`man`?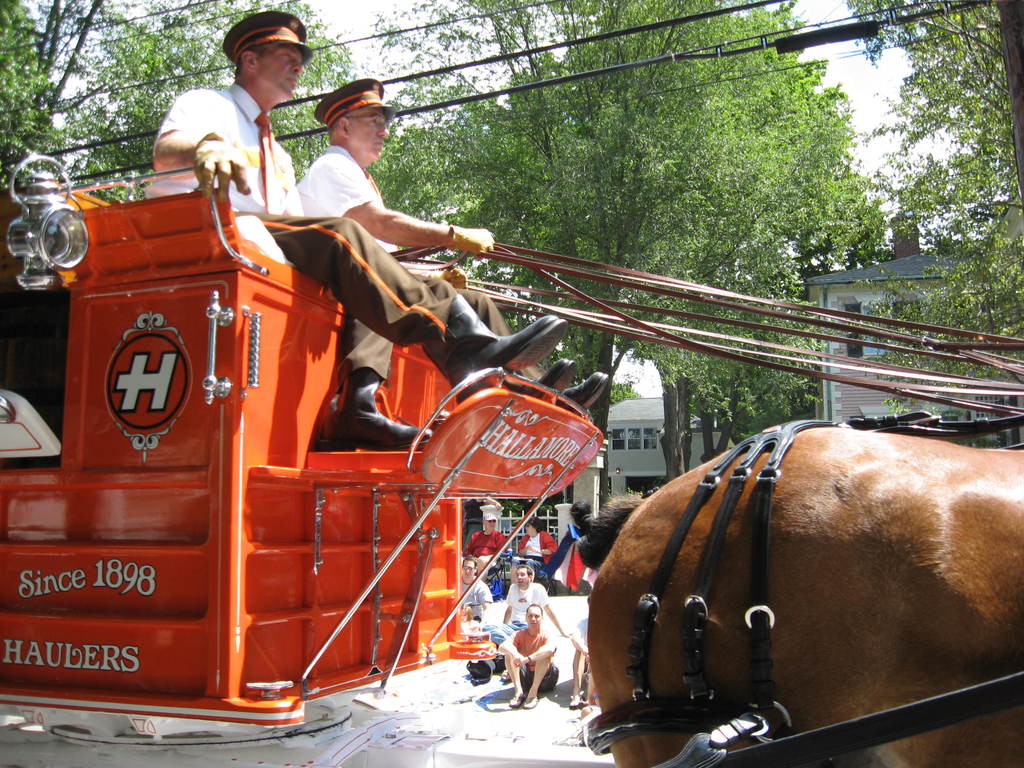
bbox(290, 81, 610, 442)
